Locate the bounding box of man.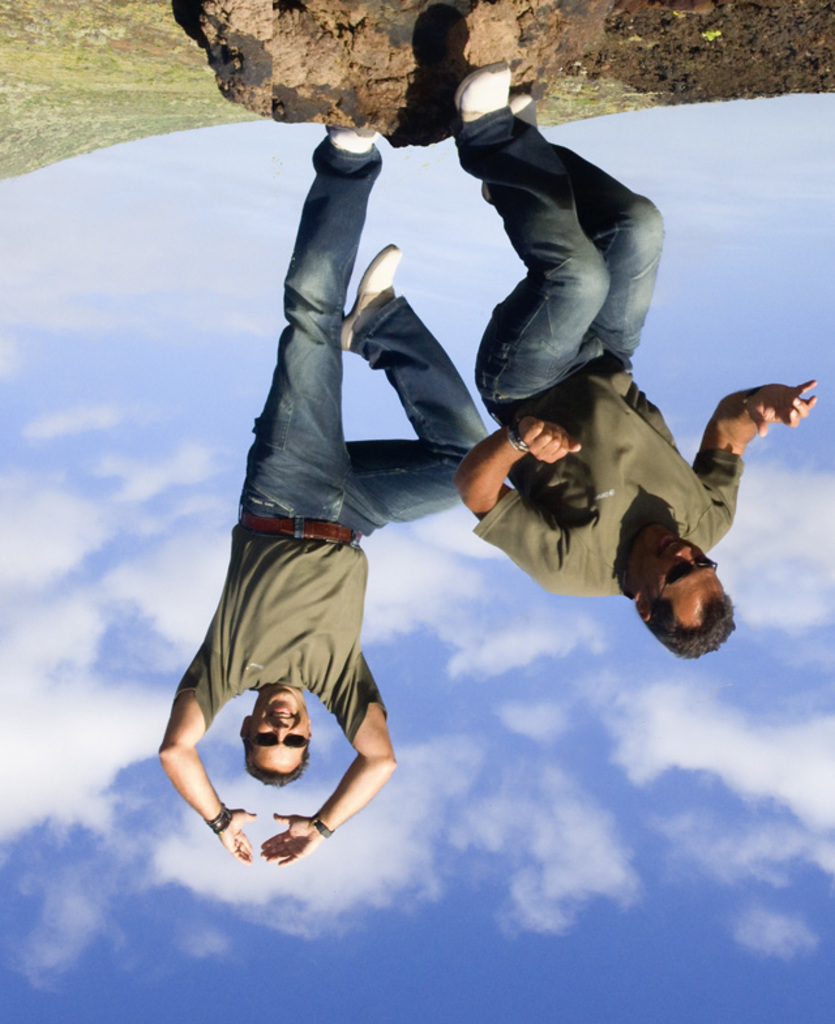
Bounding box: rect(166, 130, 454, 913).
